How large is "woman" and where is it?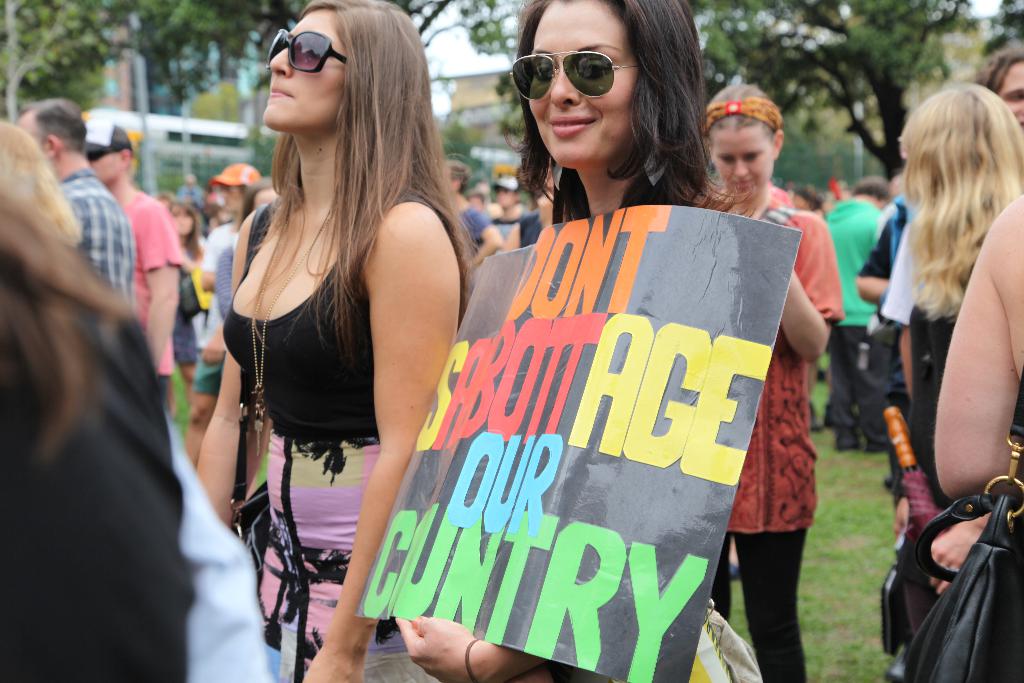
Bounding box: BBox(396, 0, 759, 682).
